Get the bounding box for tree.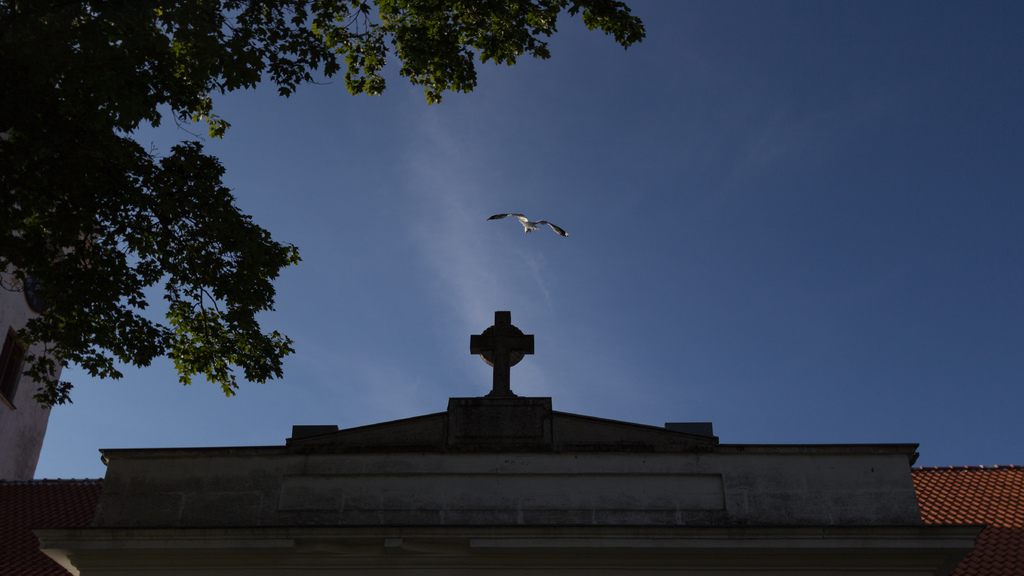
x1=0 y1=0 x2=647 y2=400.
